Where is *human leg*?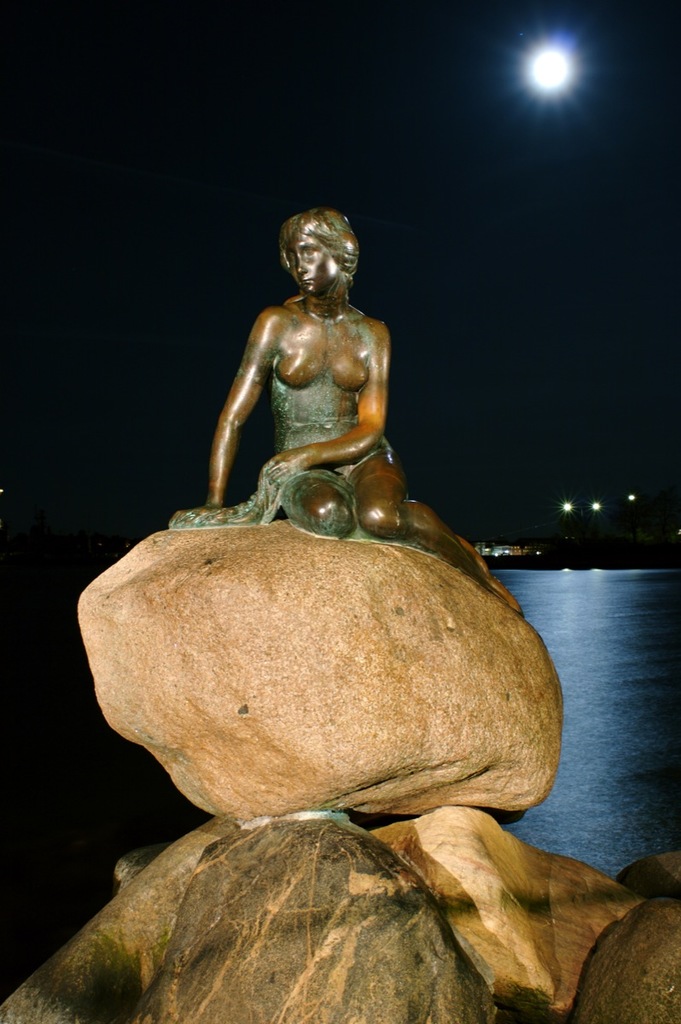
[354,461,485,573].
